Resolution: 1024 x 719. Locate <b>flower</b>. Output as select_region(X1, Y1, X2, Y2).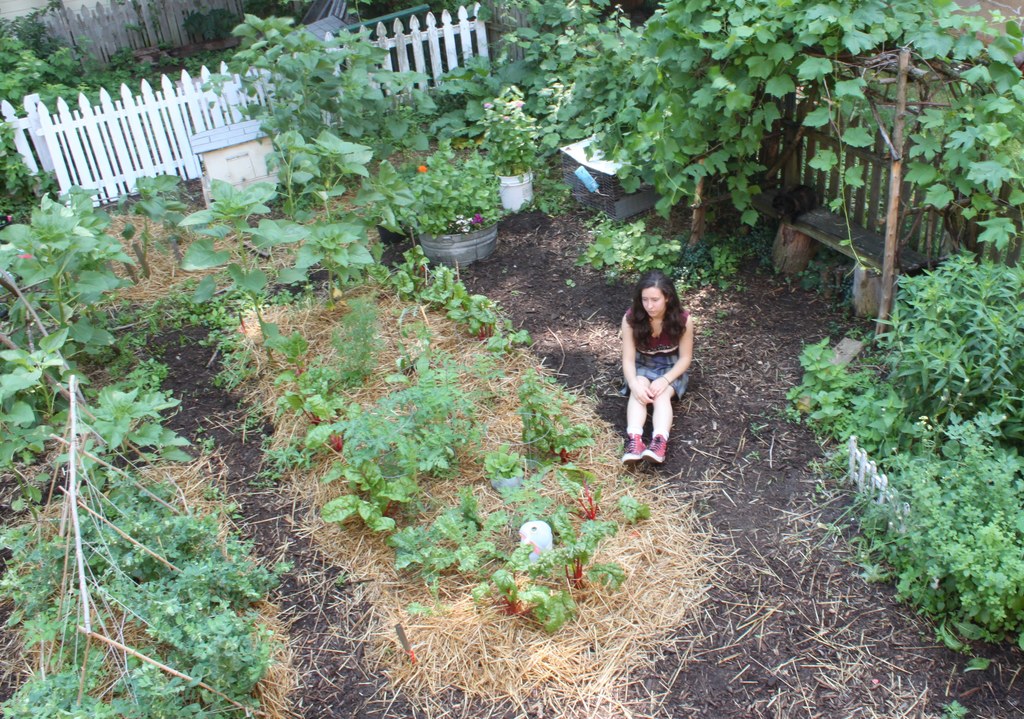
select_region(328, 302, 337, 311).
